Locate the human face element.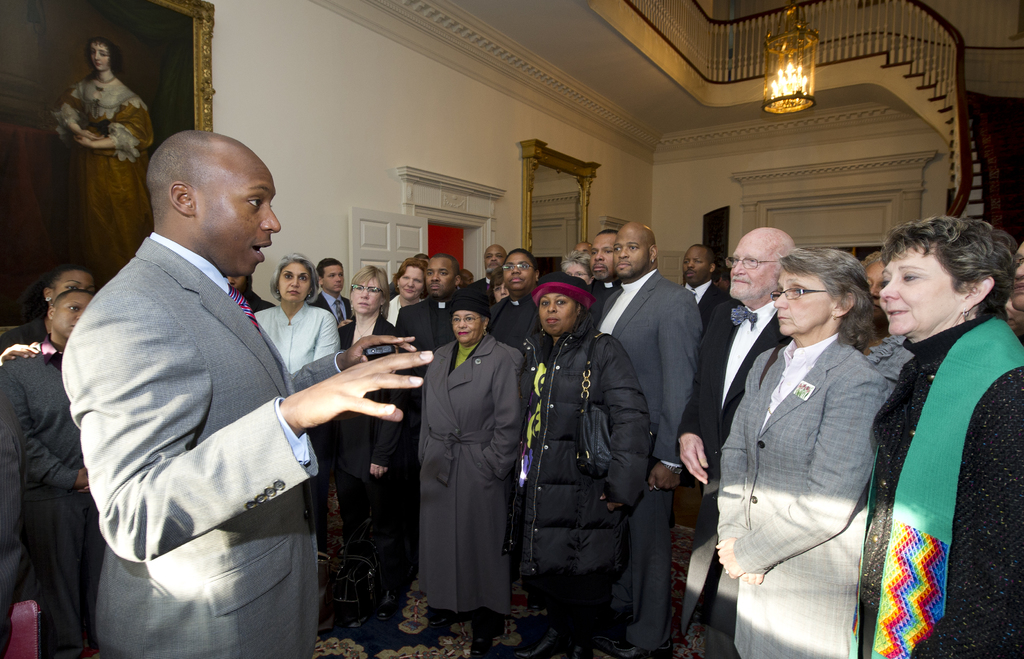
Element bbox: crop(198, 159, 282, 277).
